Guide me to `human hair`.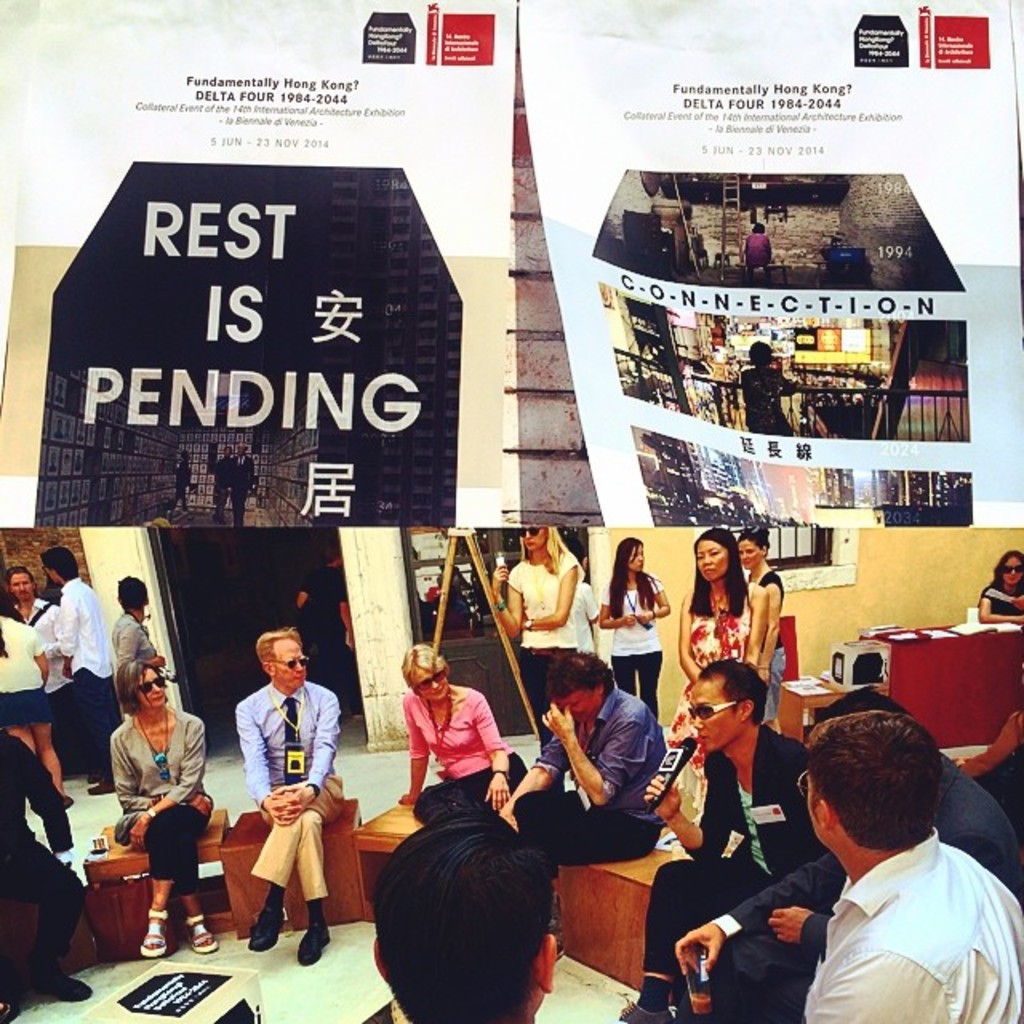
Guidance: {"left": 997, "top": 549, "right": 1022, "bottom": 586}.
